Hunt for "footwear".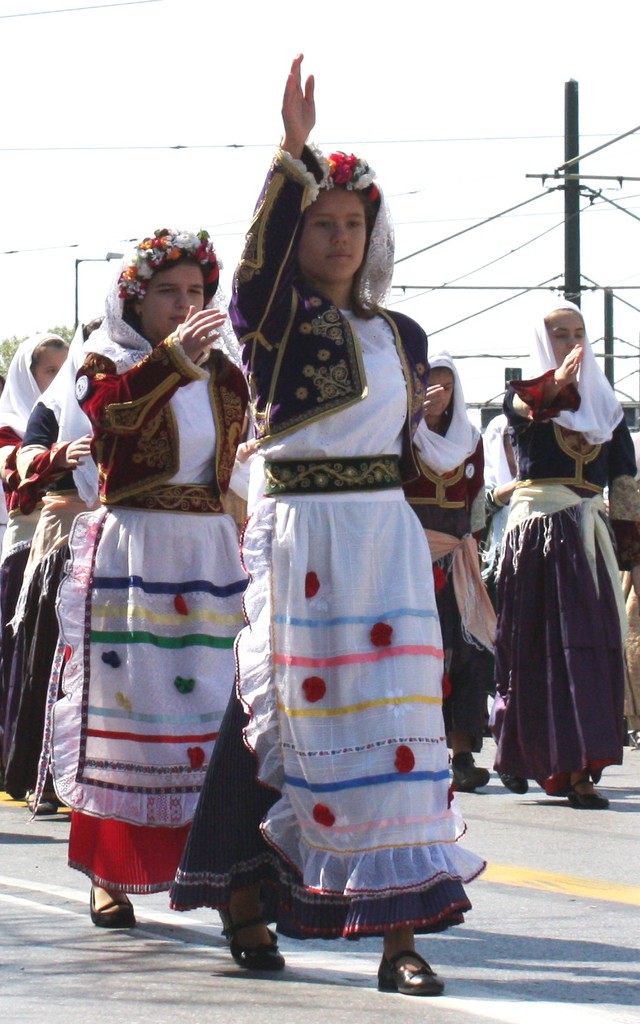
Hunted down at 456,751,496,796.
